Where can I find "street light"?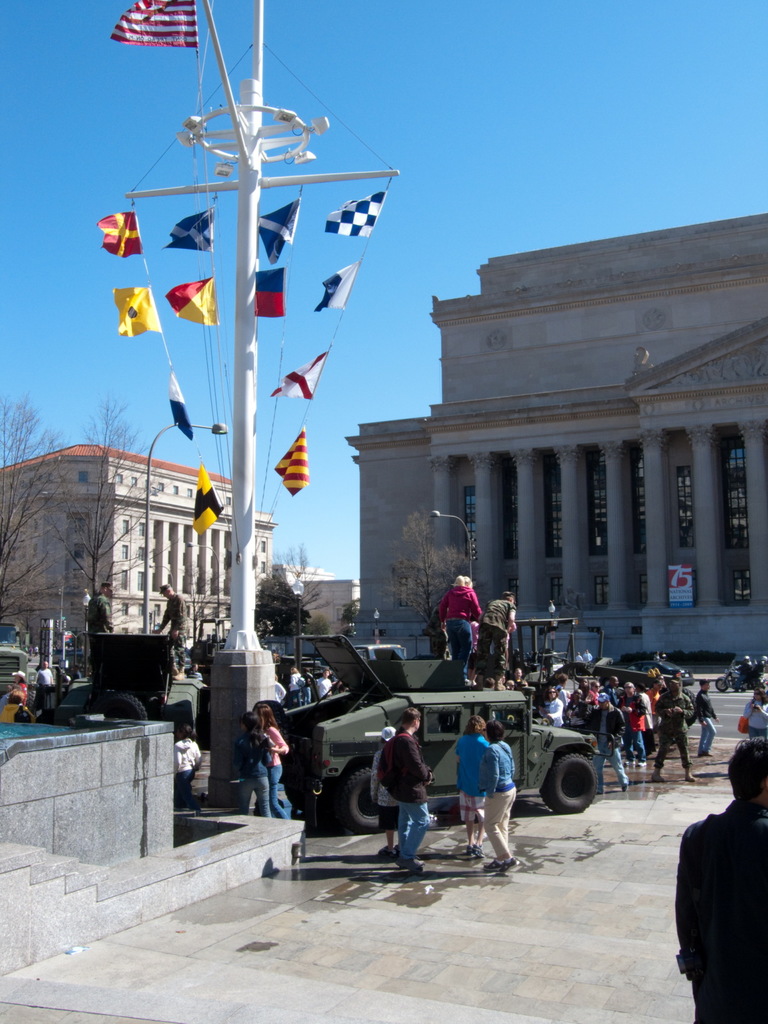
You can find it at [left=431, top=509, right=479, bottom=589].
